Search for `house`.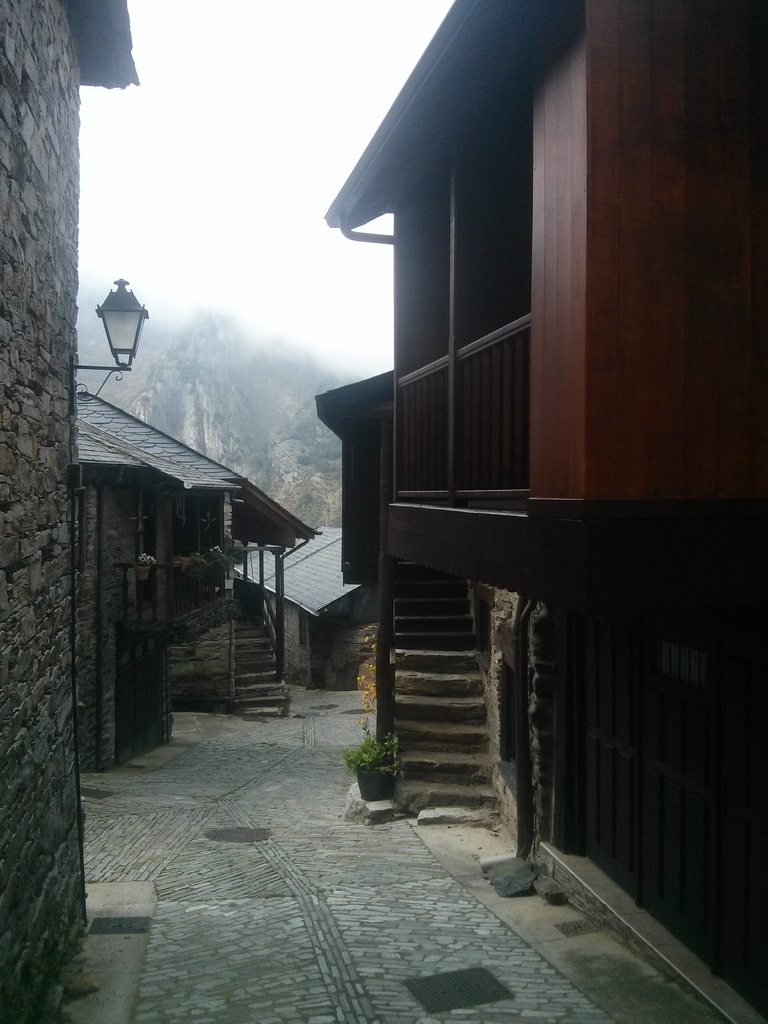
Found at 317/0/767/874.
